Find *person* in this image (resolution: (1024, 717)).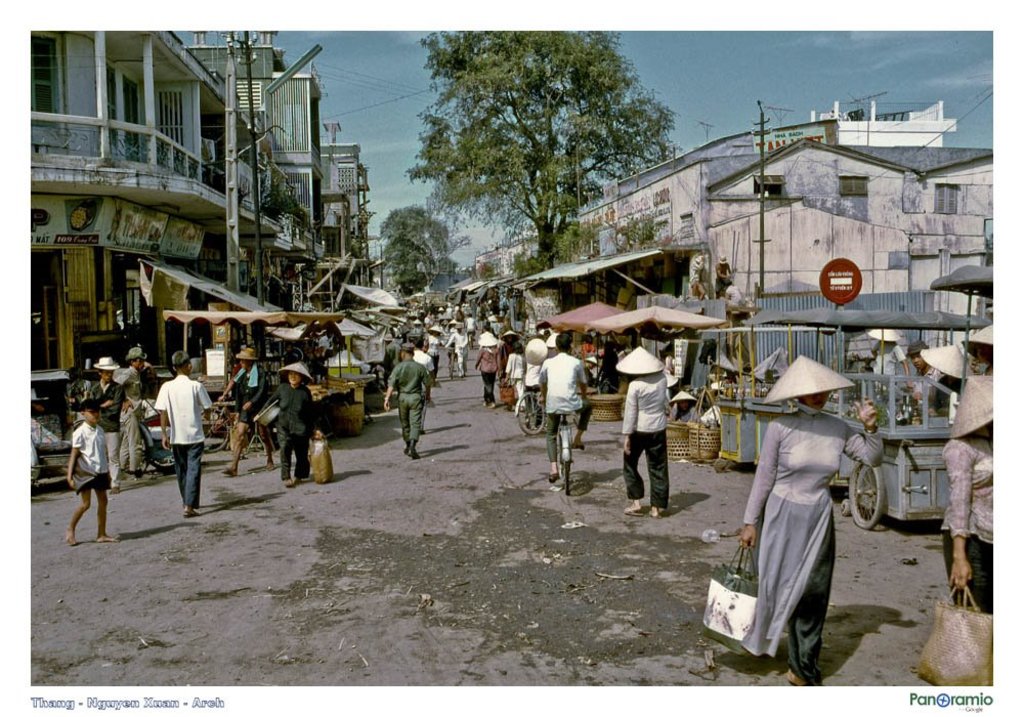
{"x1": 251, "y1": 371, "x2": 323, "y2": 490}.
